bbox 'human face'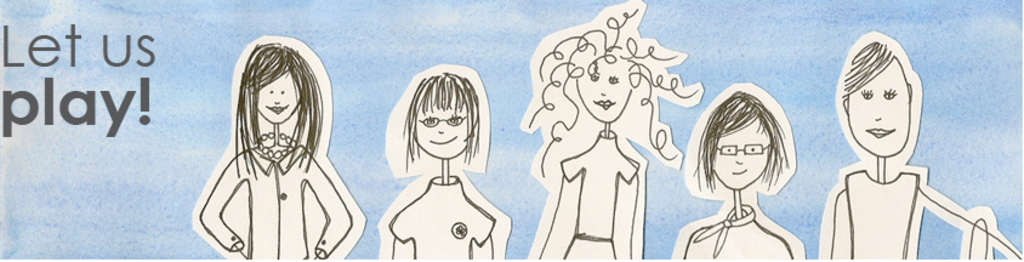
x1=847, y1=63, x2=909, y2=153
